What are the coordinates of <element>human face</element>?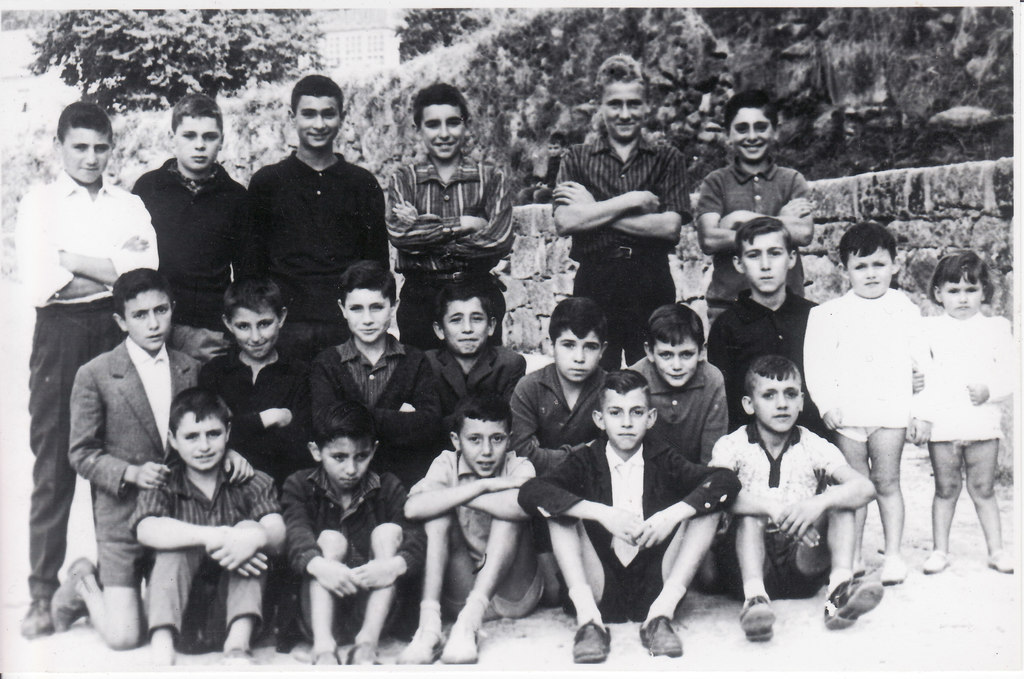
(58, 116, 110, 187).
